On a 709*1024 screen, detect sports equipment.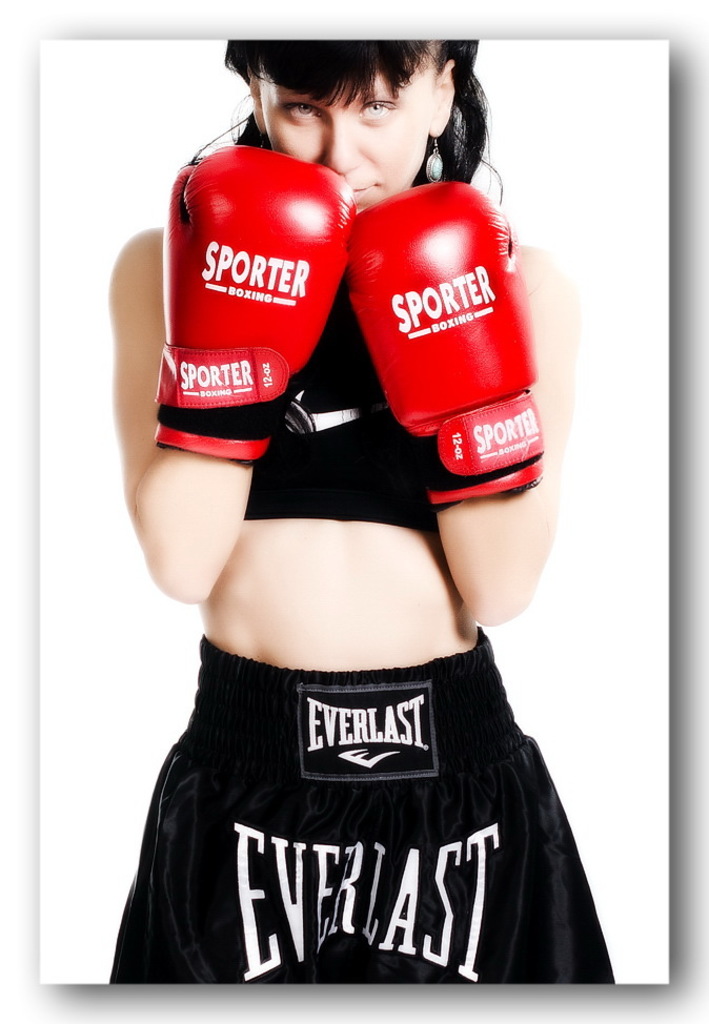
<bbox>154, 142, 352, 454</bbox>.
